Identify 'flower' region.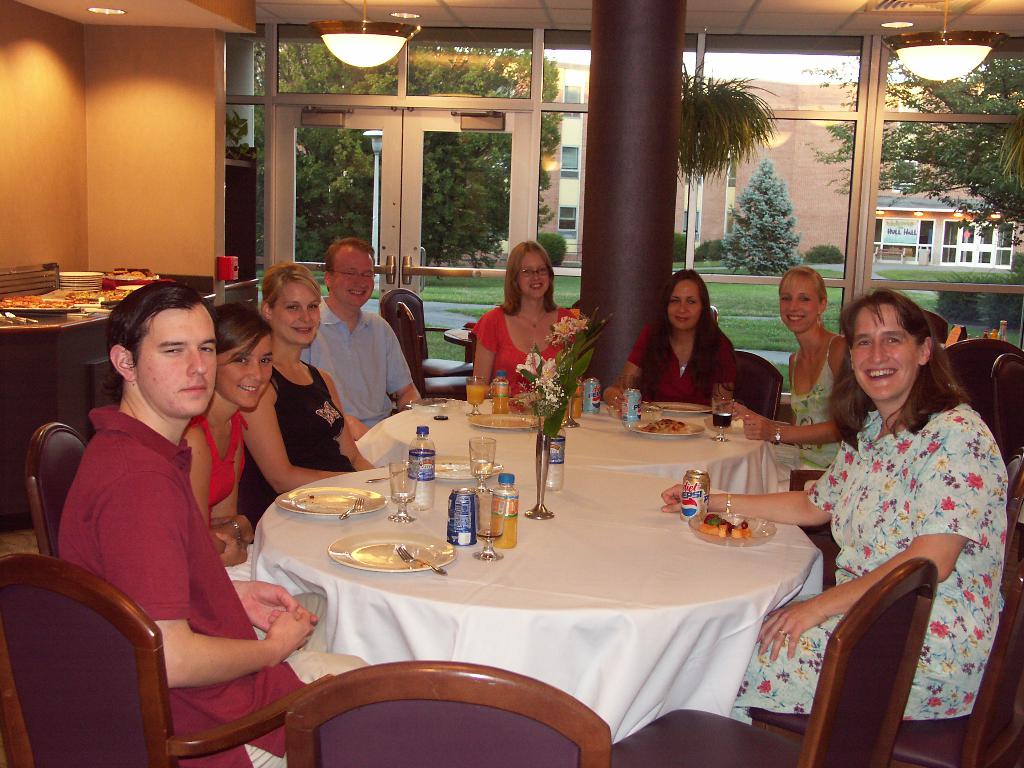
Region: 845:448:854:464.
